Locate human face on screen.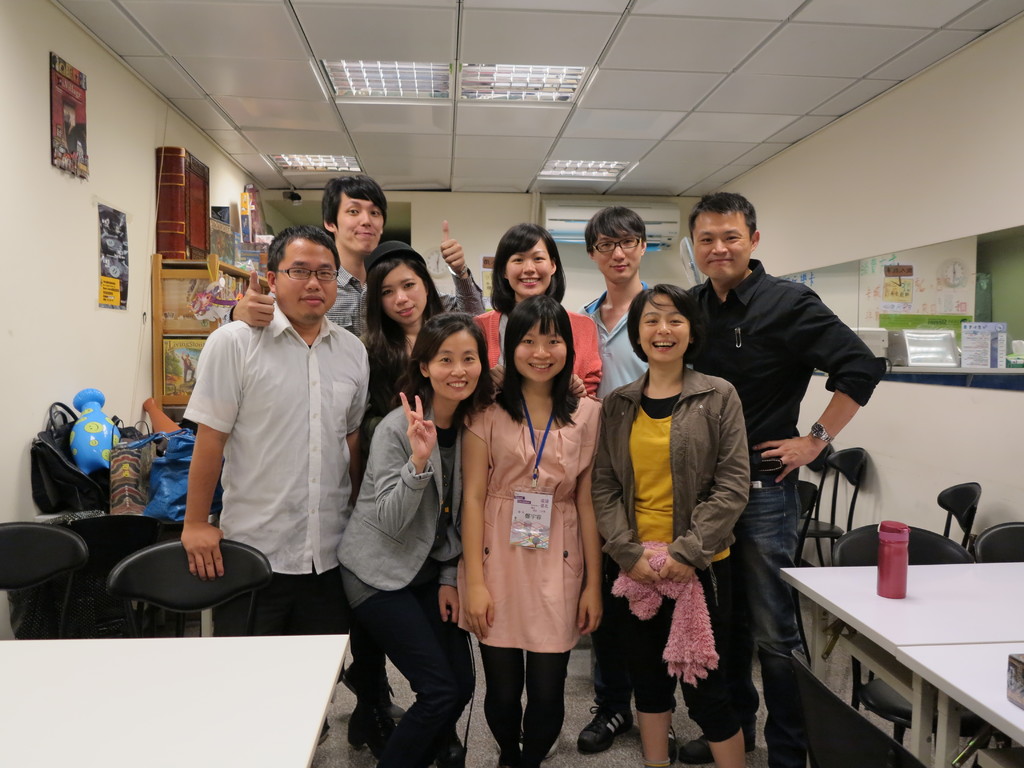
On screen at detection(512, 316, 563, 384).
